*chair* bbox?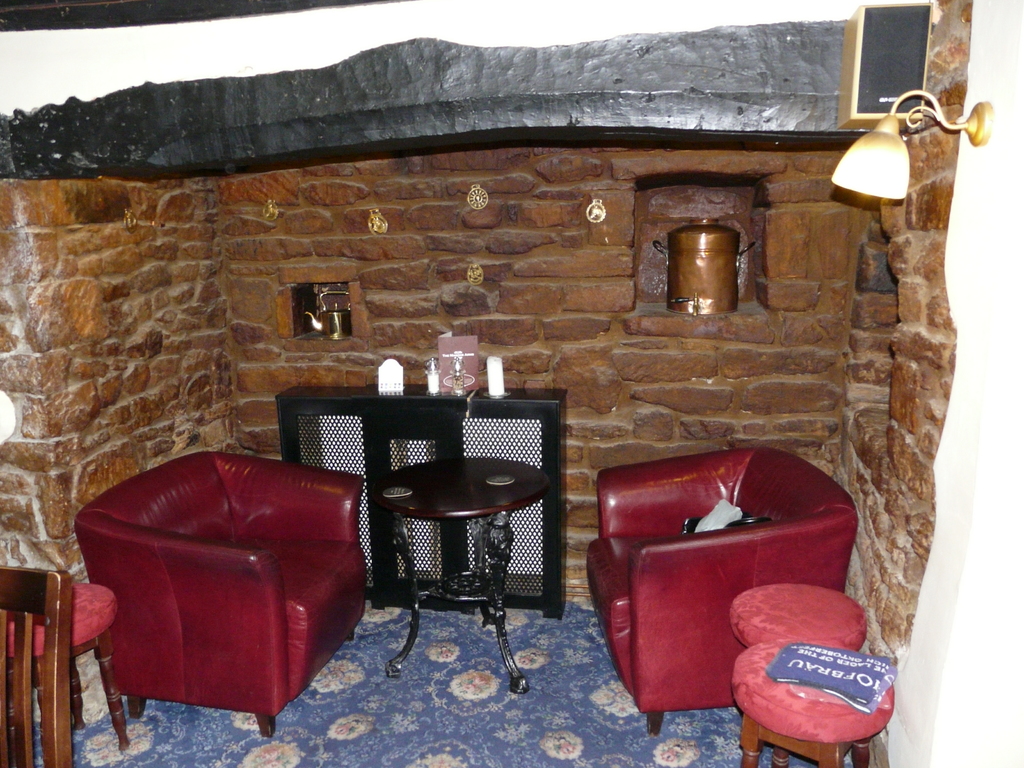
l=0, t=569, r=65, b=767
